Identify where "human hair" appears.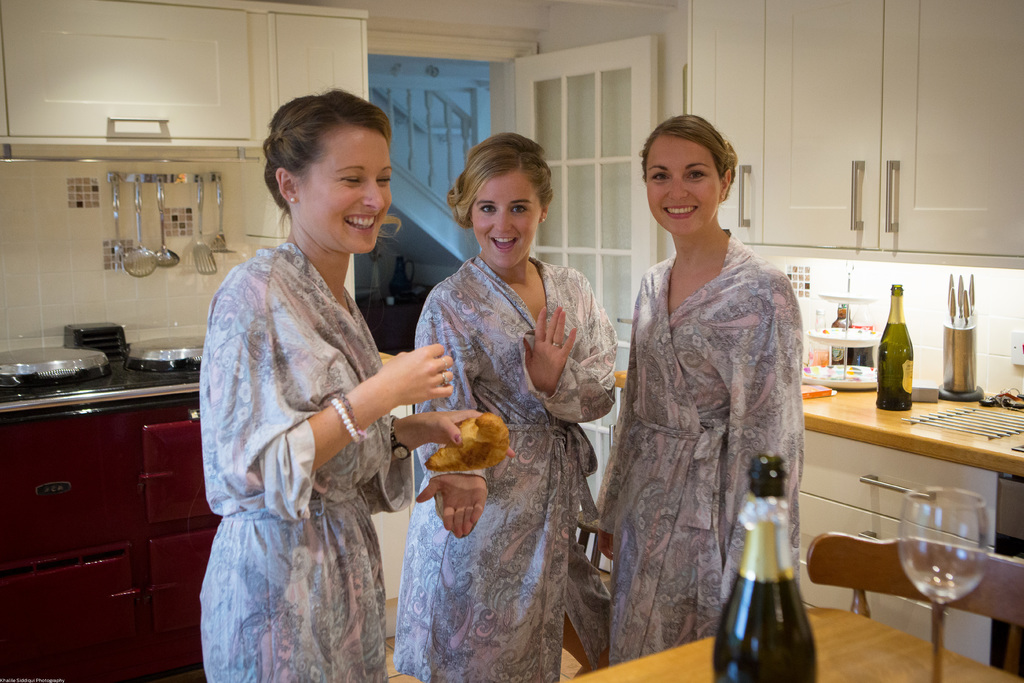
Appears at (left=637, top=114, right=740, bottom=185).
